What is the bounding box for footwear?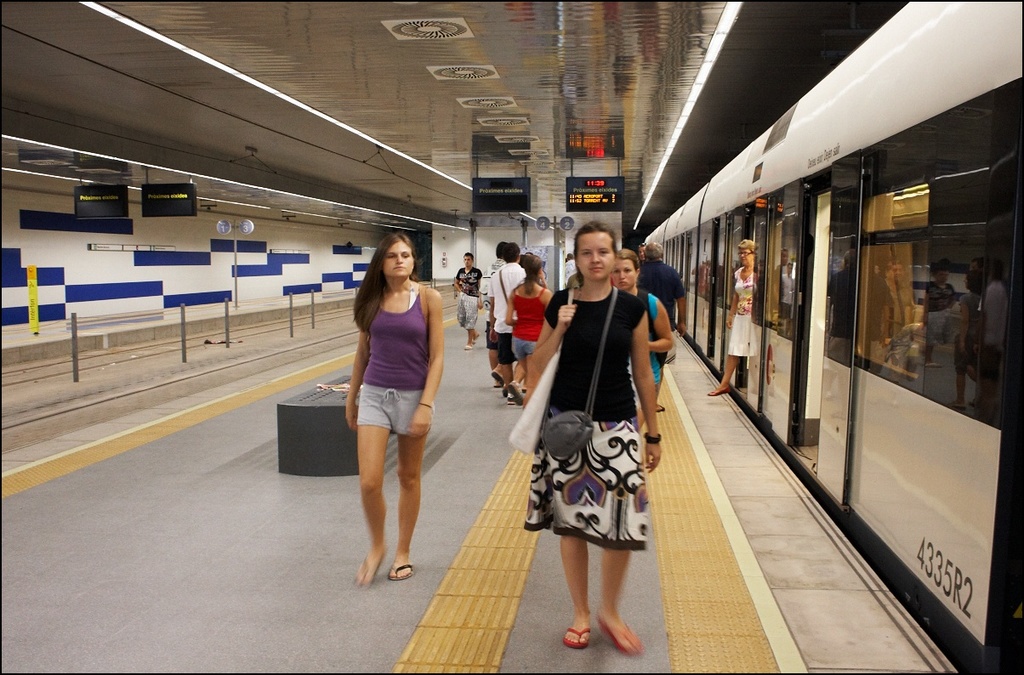
Rect(708, 387, 731, 395).
